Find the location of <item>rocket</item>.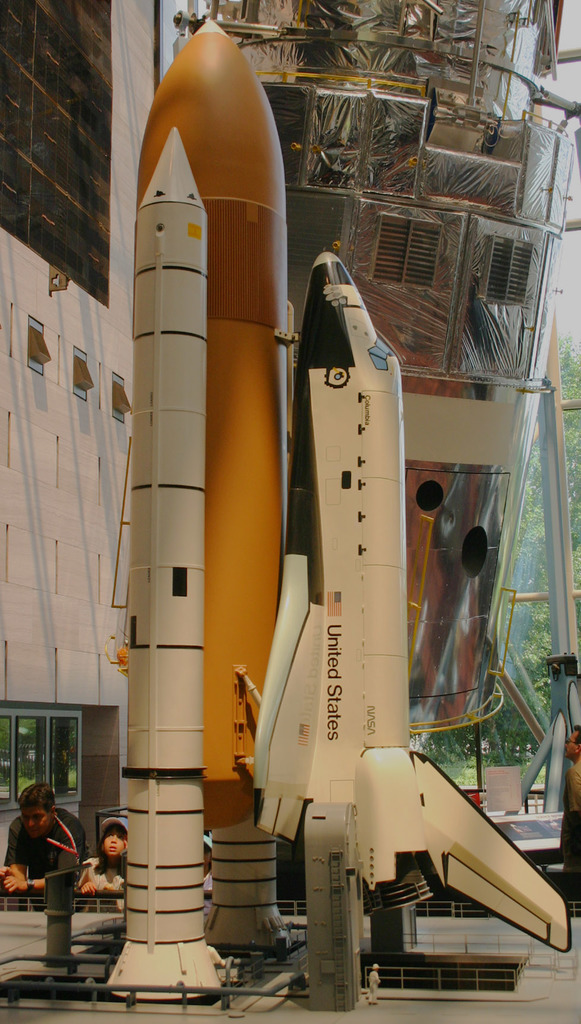
Location: box=[251, 253, 565, 1014].
